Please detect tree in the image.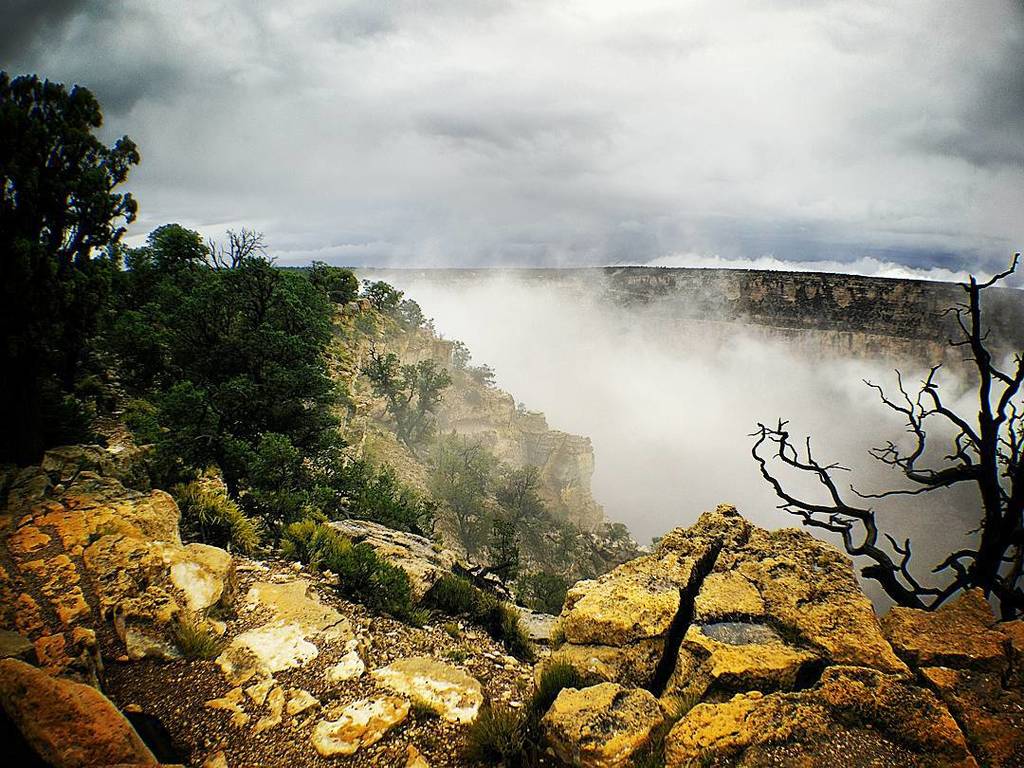
Rect(450, 327, 465, 361).
